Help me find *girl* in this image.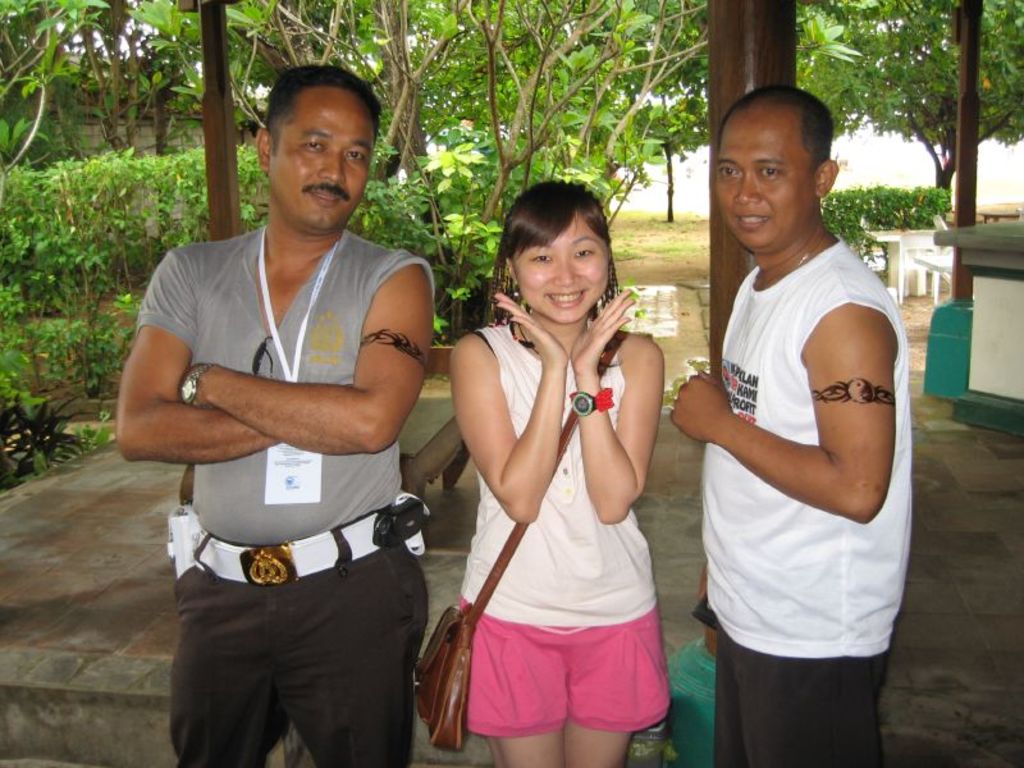
Found it: 449/175/675/767.
